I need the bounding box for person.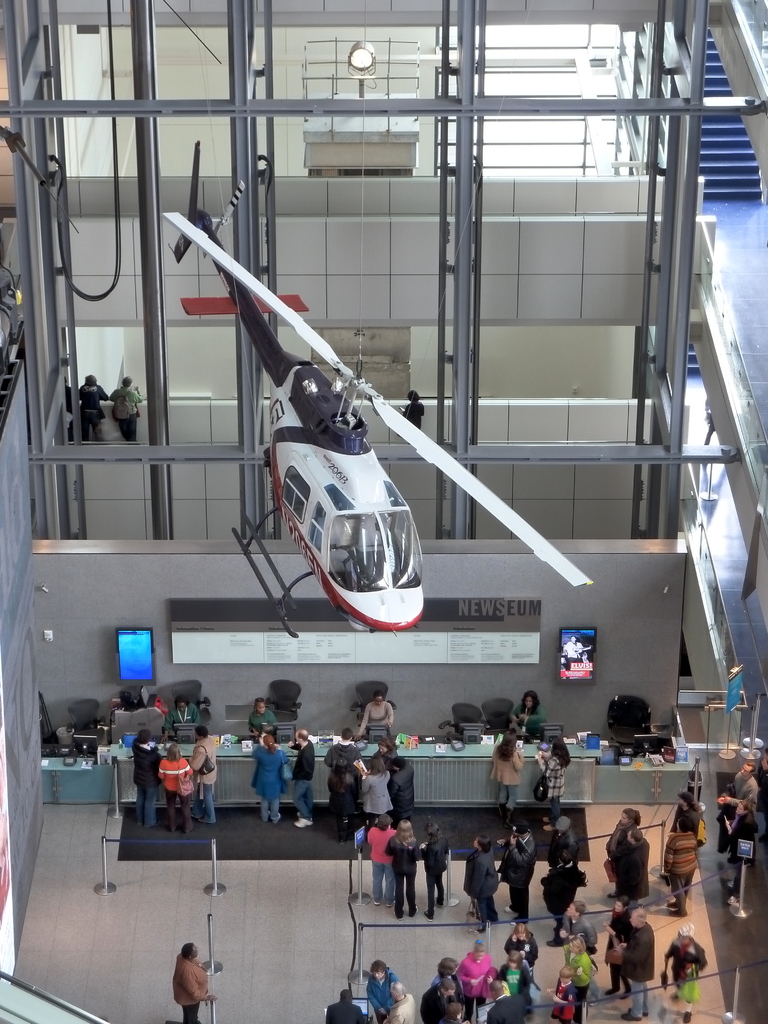
Here it is: 327,993,360,1023.
